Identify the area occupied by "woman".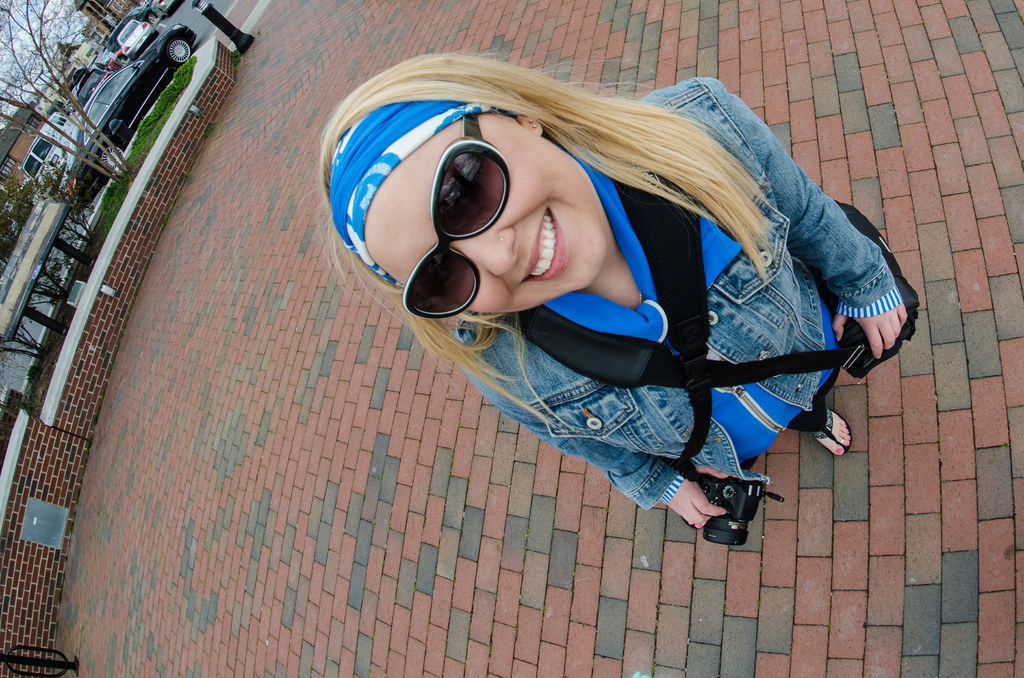
Area: {"left": 300, "top": 42, "right": 909, "bottom": 534}.
